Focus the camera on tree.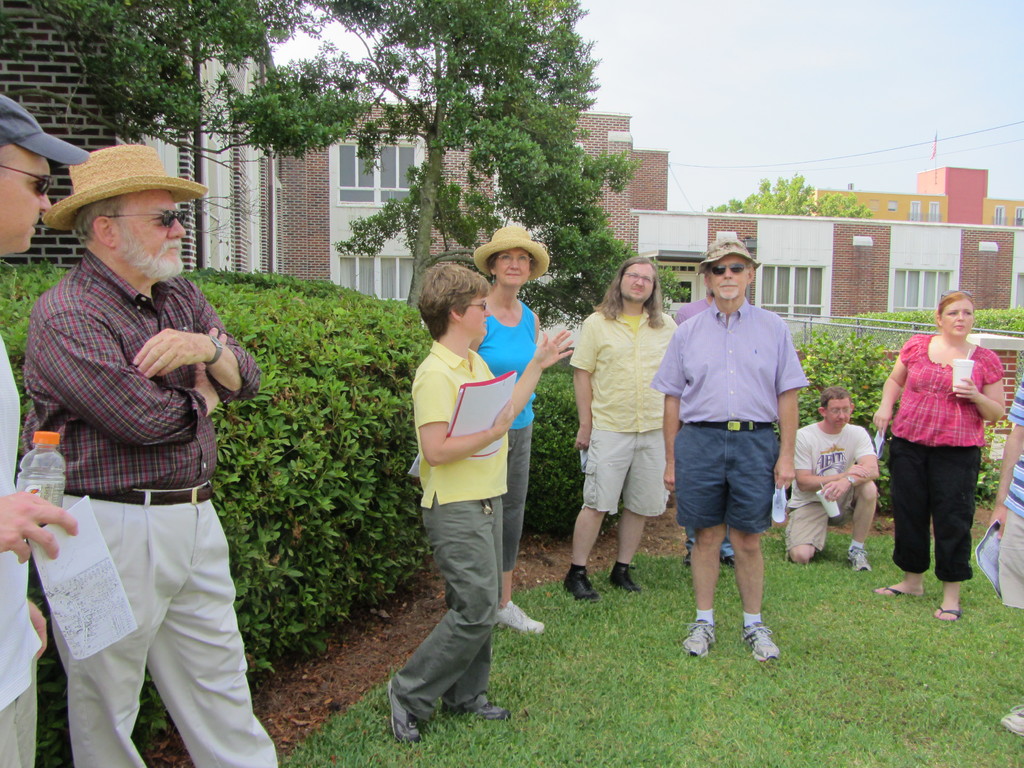
Focus region: Rect(720, 171, 877, 220).
